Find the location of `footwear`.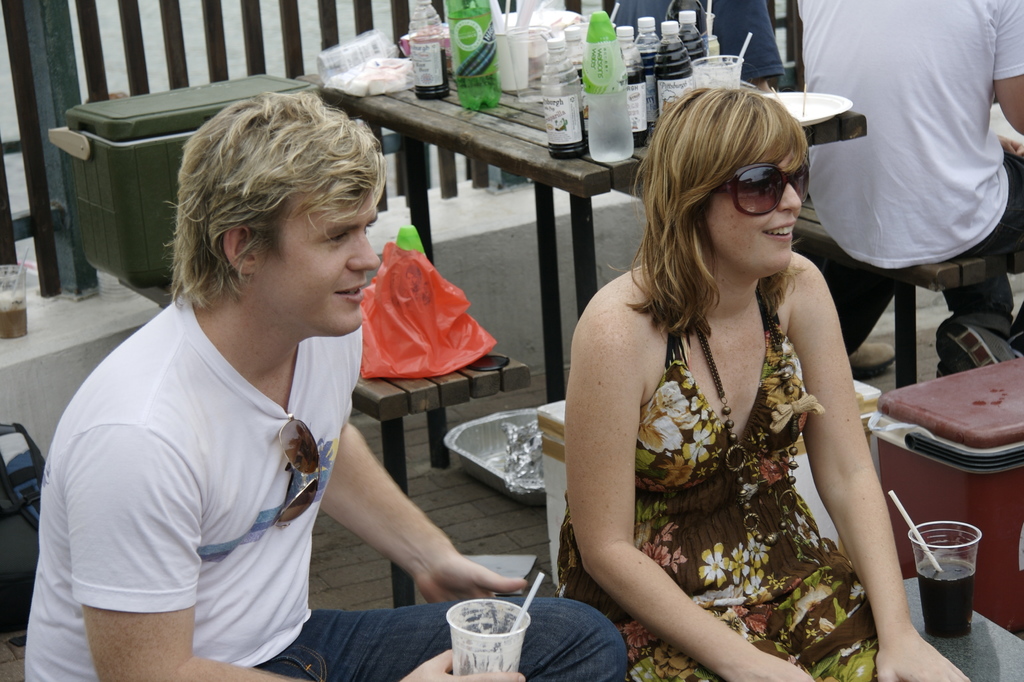
Location: <region>850, 343, 891, 362</region>.
